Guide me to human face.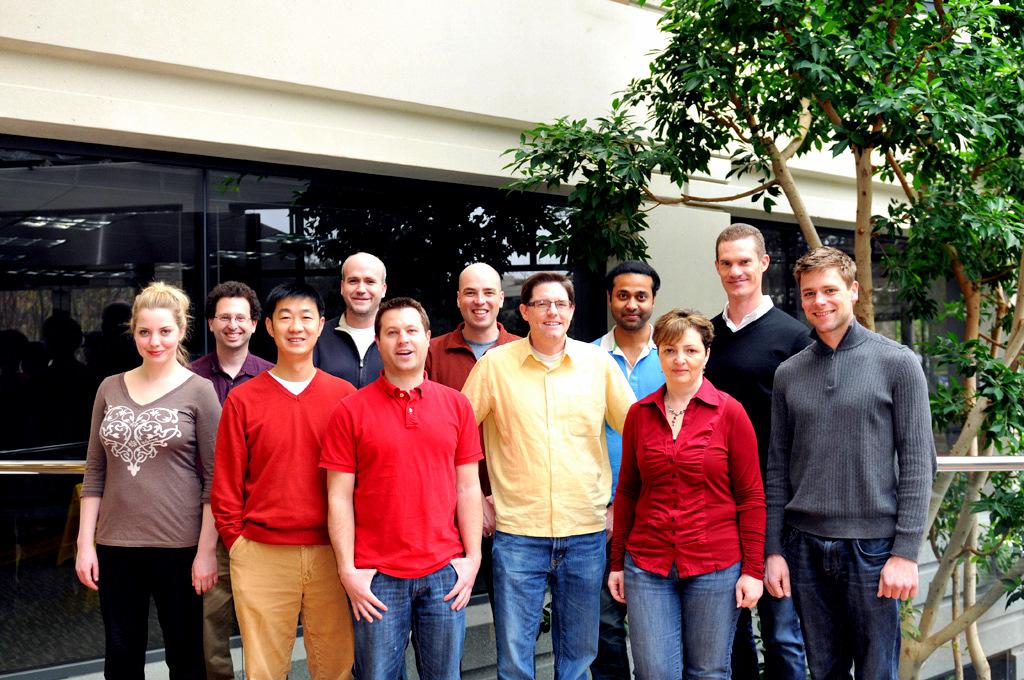
Guidance: region(715, 240, 760, 300).
